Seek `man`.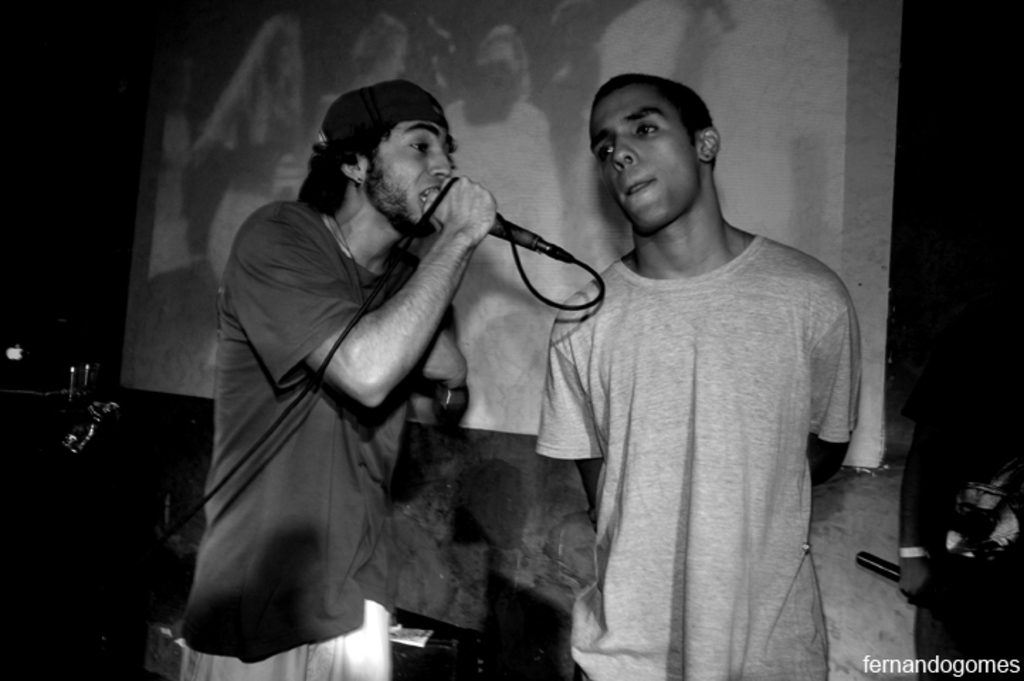
(172, 75, 502, 680).
